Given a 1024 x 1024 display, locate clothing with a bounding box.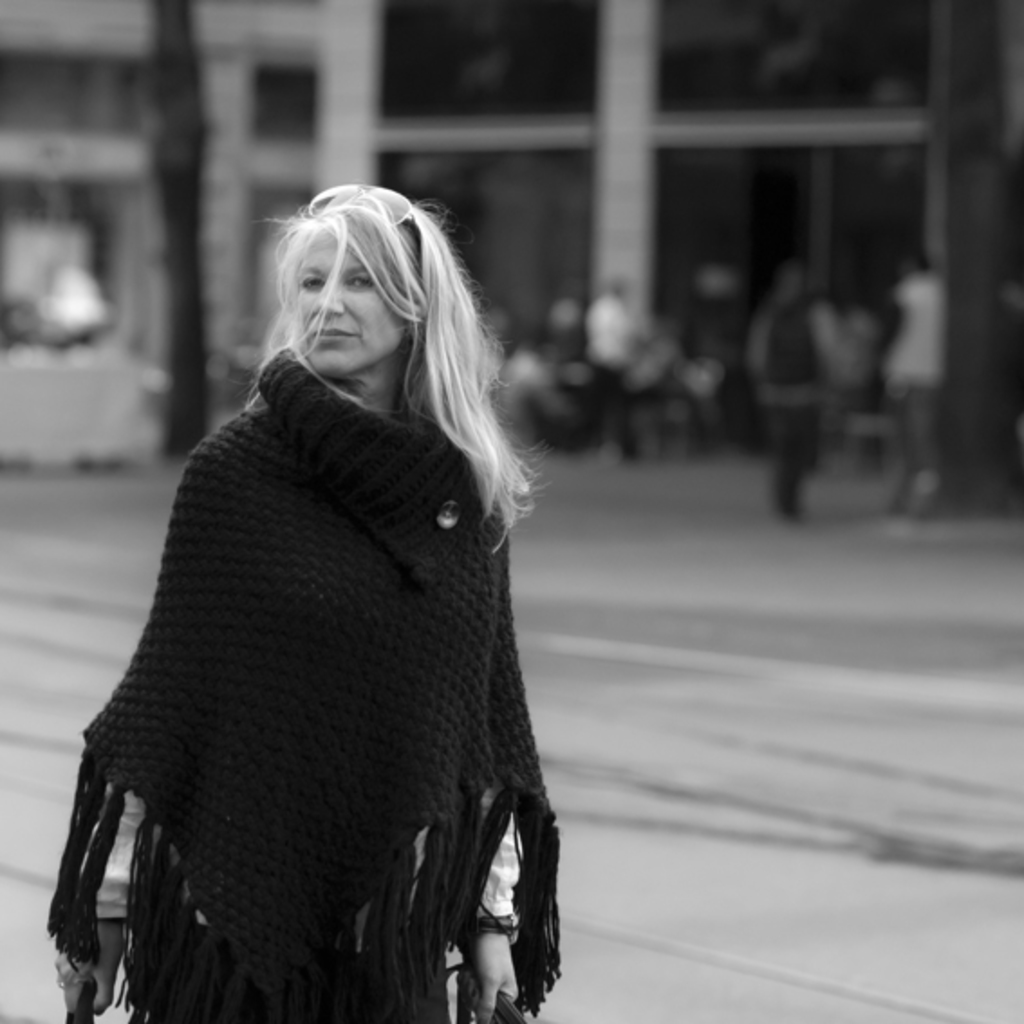
Located: box(58, 341, 565, 1022).
